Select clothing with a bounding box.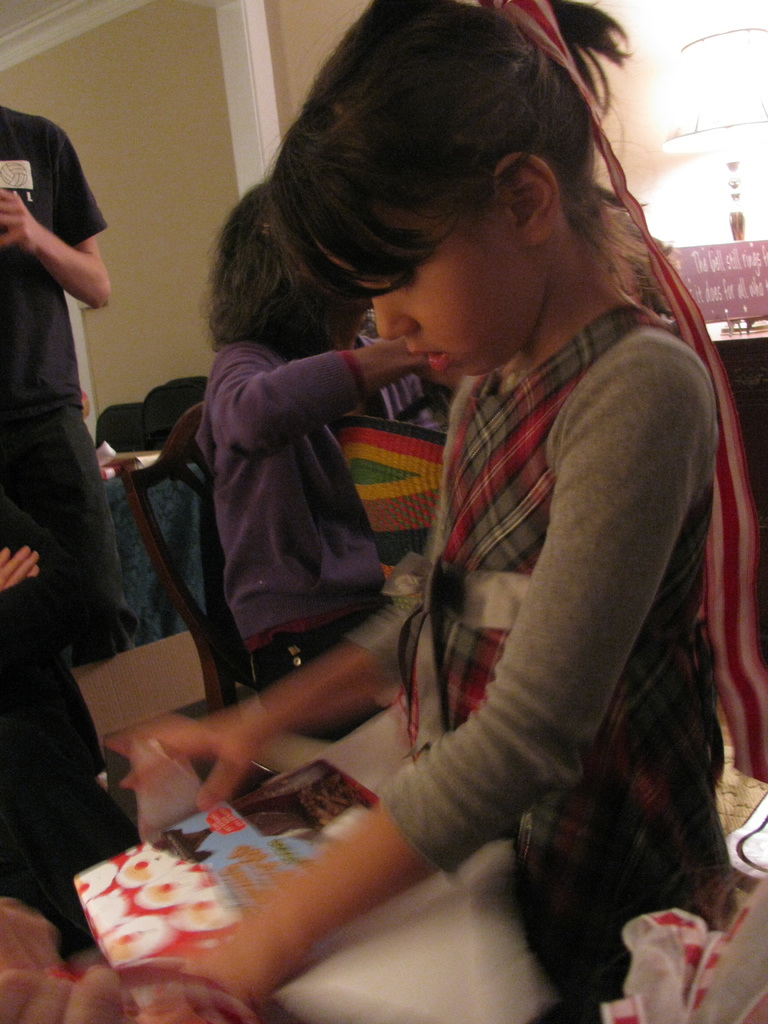
bbox=[191, 324, 385, 751].
